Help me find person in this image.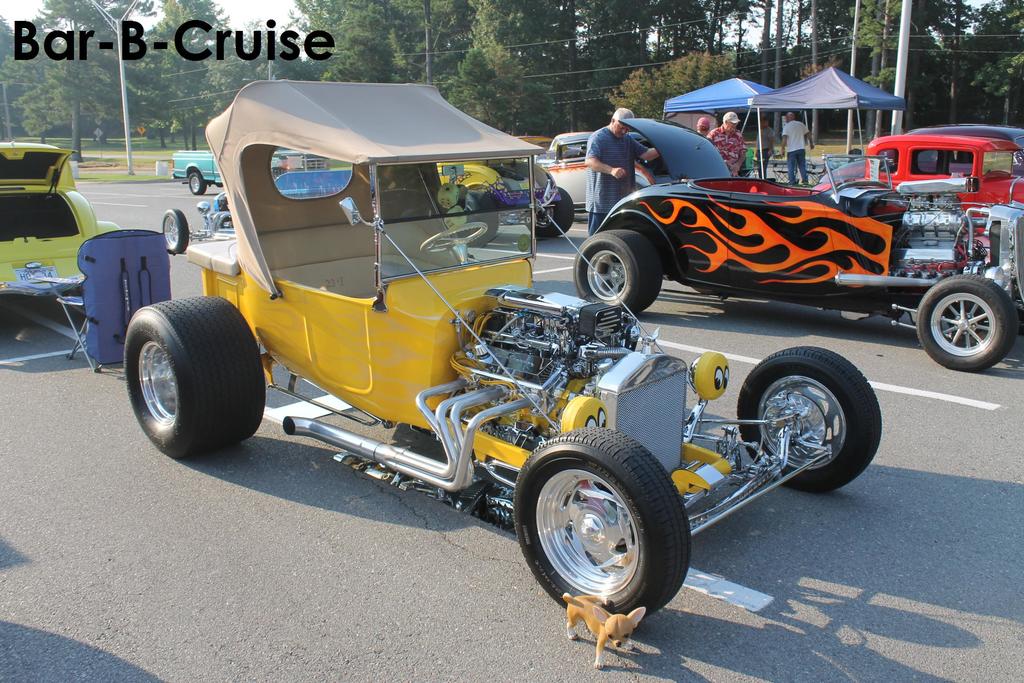
Found it: x1=781, y1=109, x2=813, y2=184.
